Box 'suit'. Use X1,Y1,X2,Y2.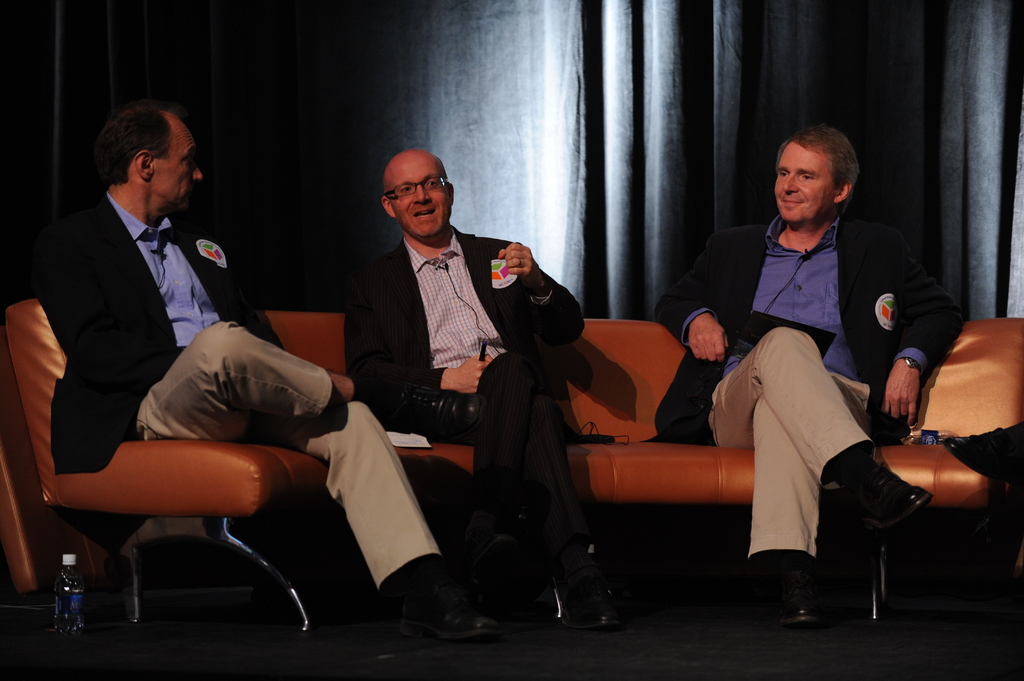
335,148,596,589.
